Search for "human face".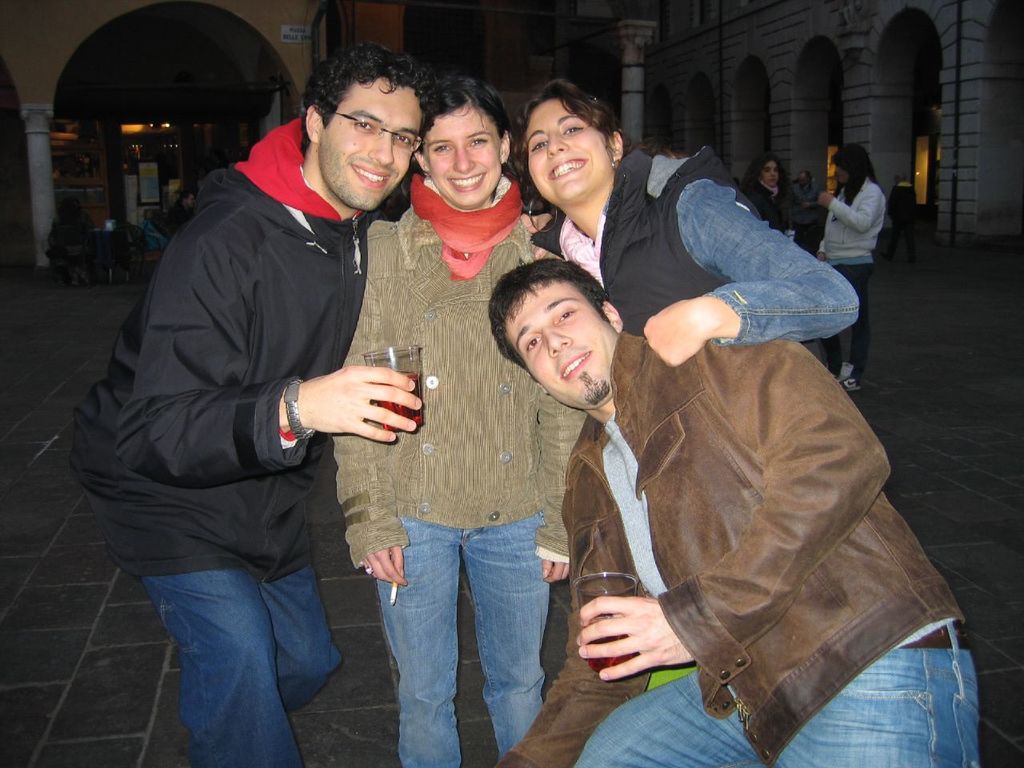
Found at locate(317, 75, 423, 210).
